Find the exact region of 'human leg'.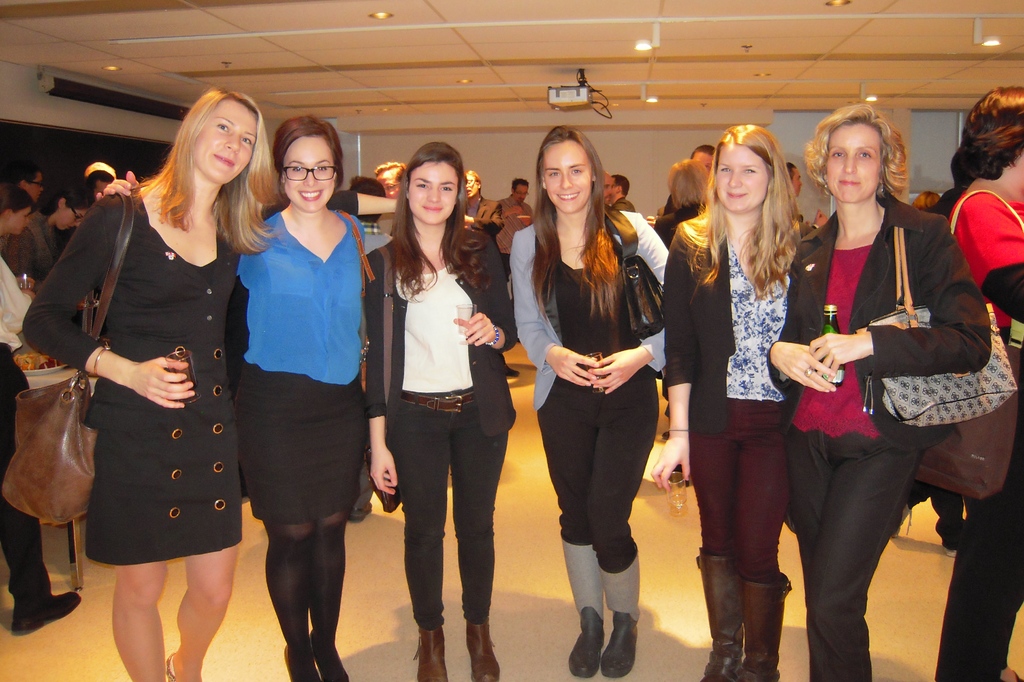
Exact region: select_region(106, 392, 169, 681).
